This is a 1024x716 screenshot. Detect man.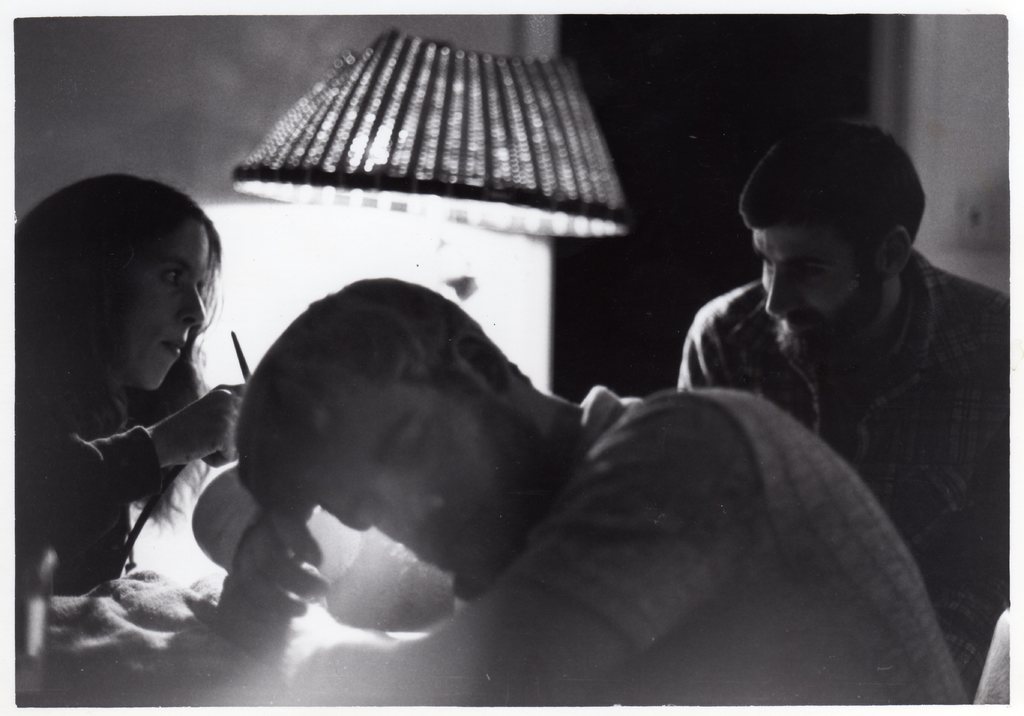
Rect(679, 83, 1018, 657).
